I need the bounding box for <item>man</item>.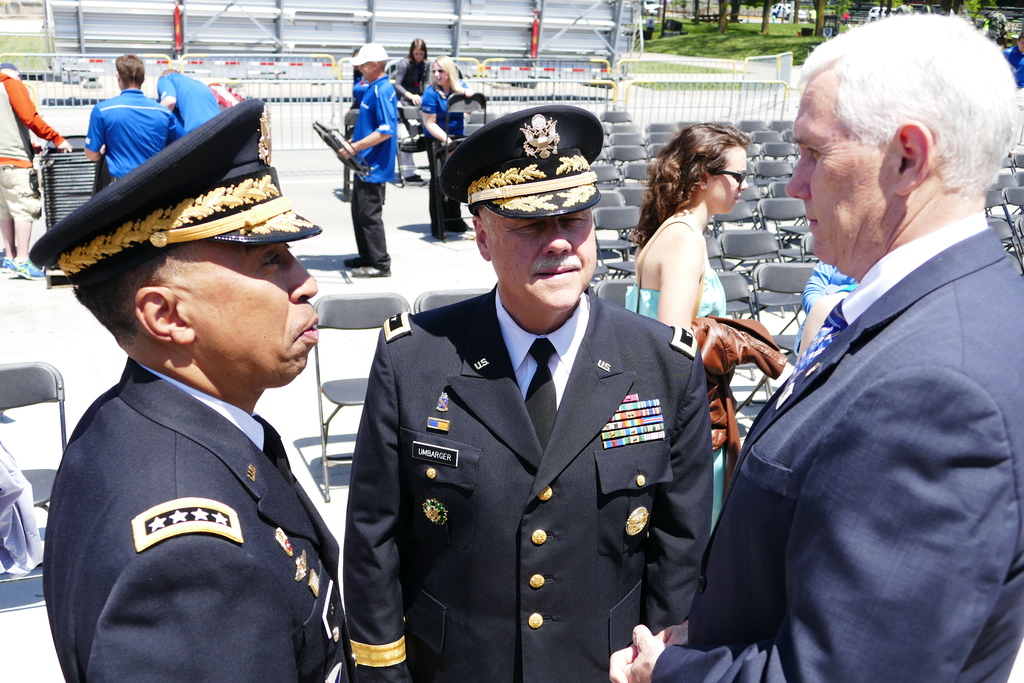
Here it is: bbox=[707, 14, 1017, 682].
